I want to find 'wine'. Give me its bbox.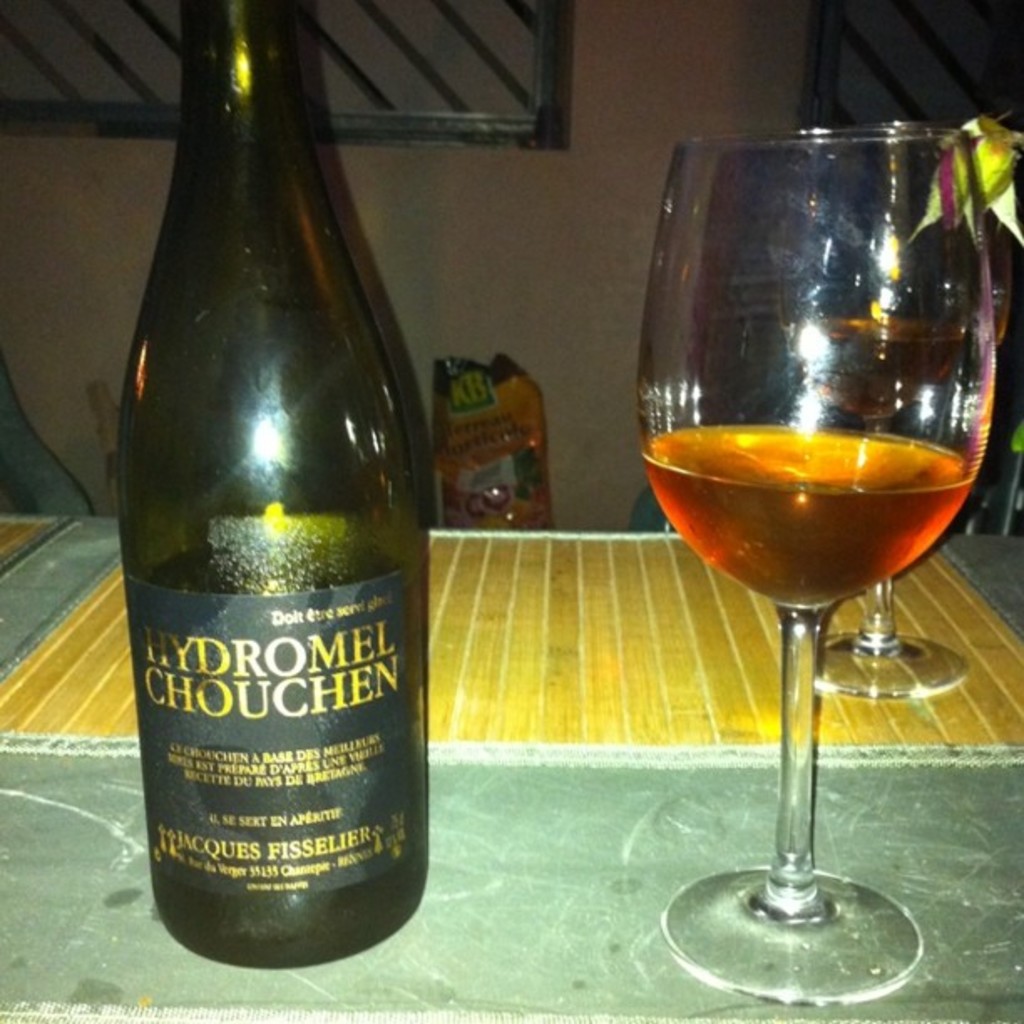
637:425:987:614.
